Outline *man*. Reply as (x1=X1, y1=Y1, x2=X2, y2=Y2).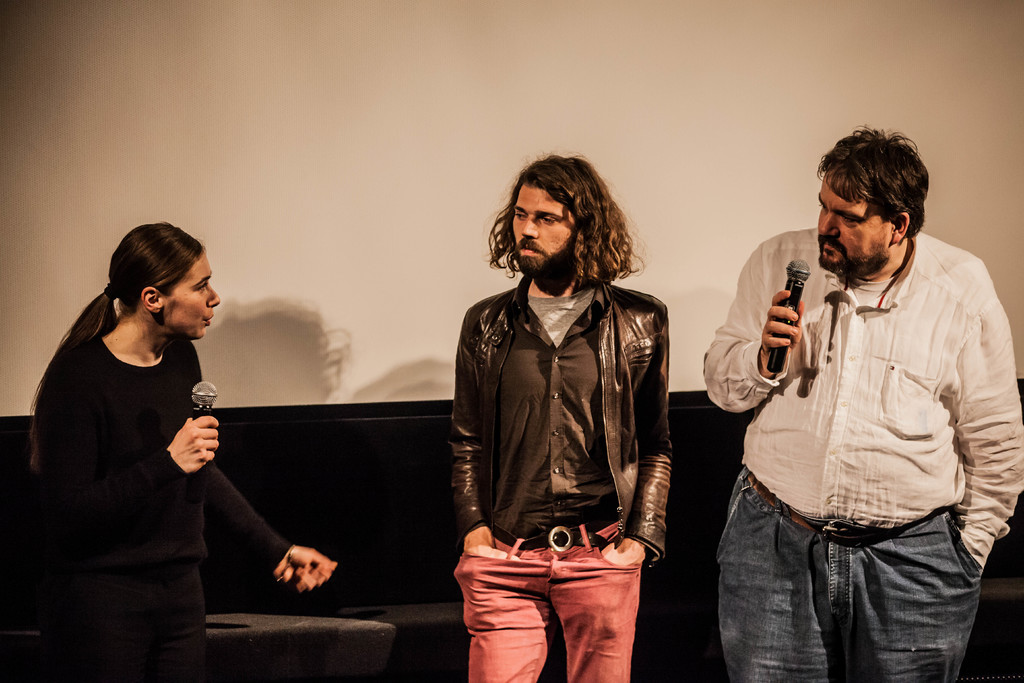
(x1=703, y1=124, x2=1023, y2=682).
